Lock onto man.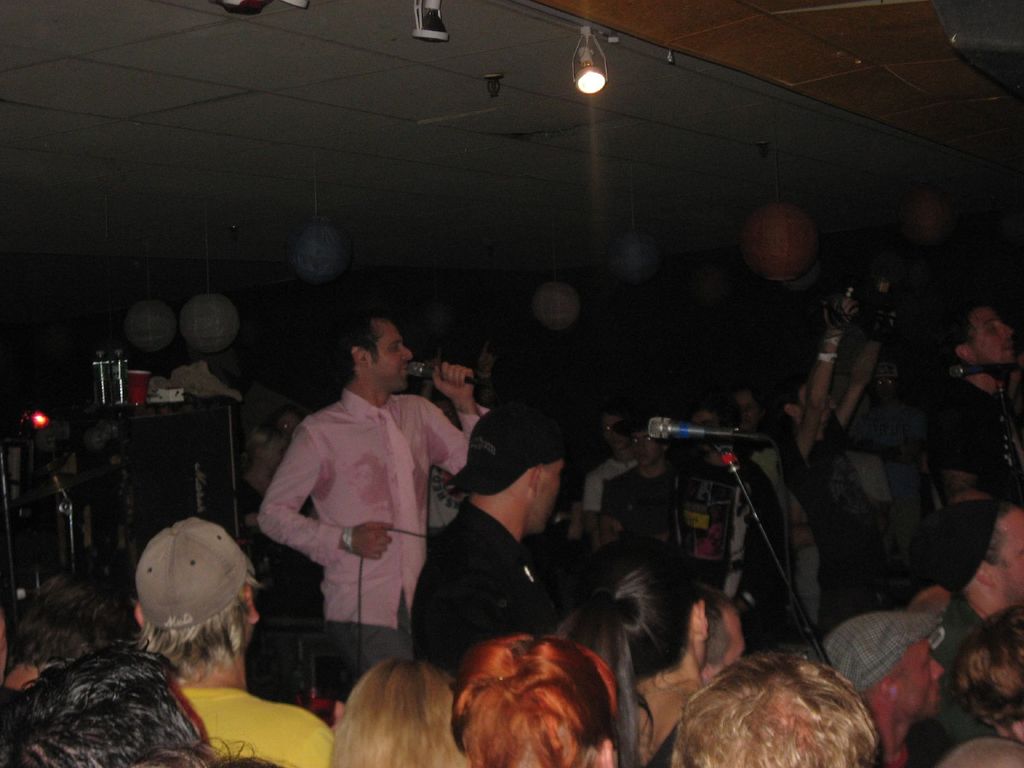
Locked: {"left": 671, "top": 648, "right": 879, "bottom": 767}.
